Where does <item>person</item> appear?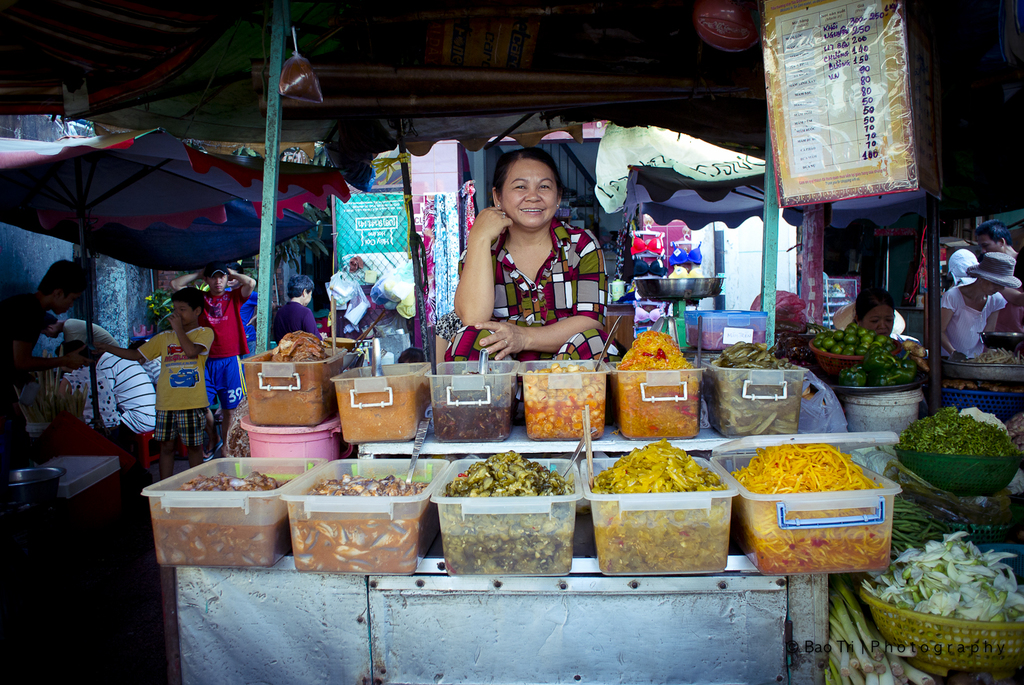
Appears at {"left": 73, "top": 323, "right": 162, "bottom": 471}.
